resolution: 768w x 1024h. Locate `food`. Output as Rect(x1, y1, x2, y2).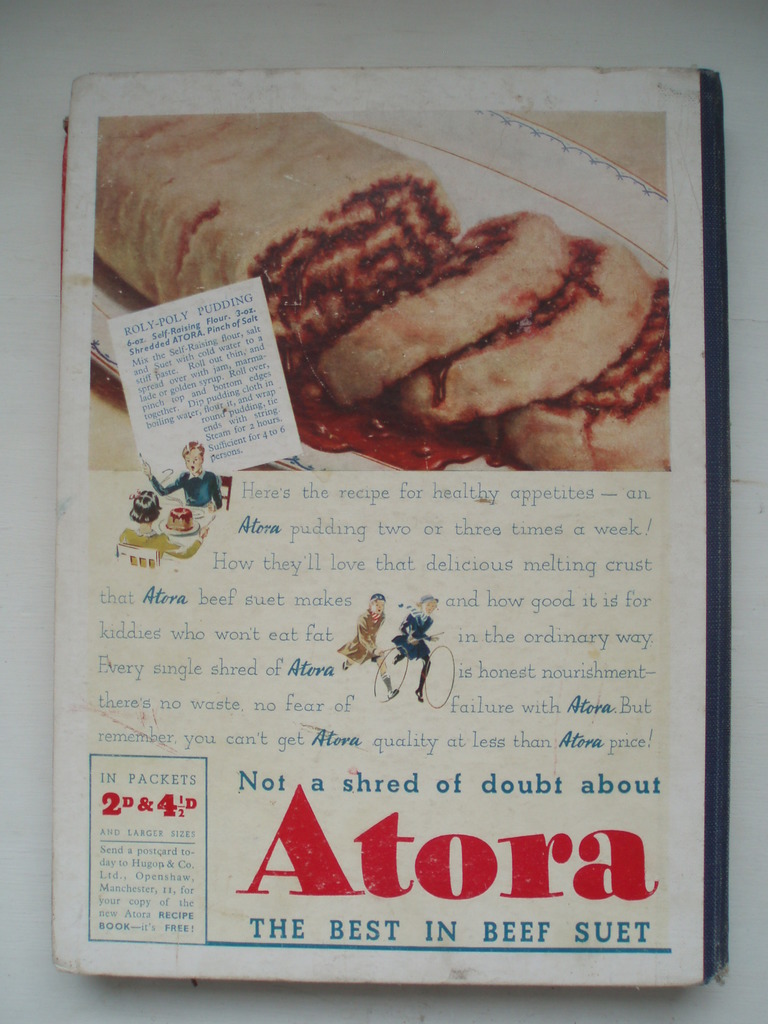
Rect(186, 506, 207, 517).
